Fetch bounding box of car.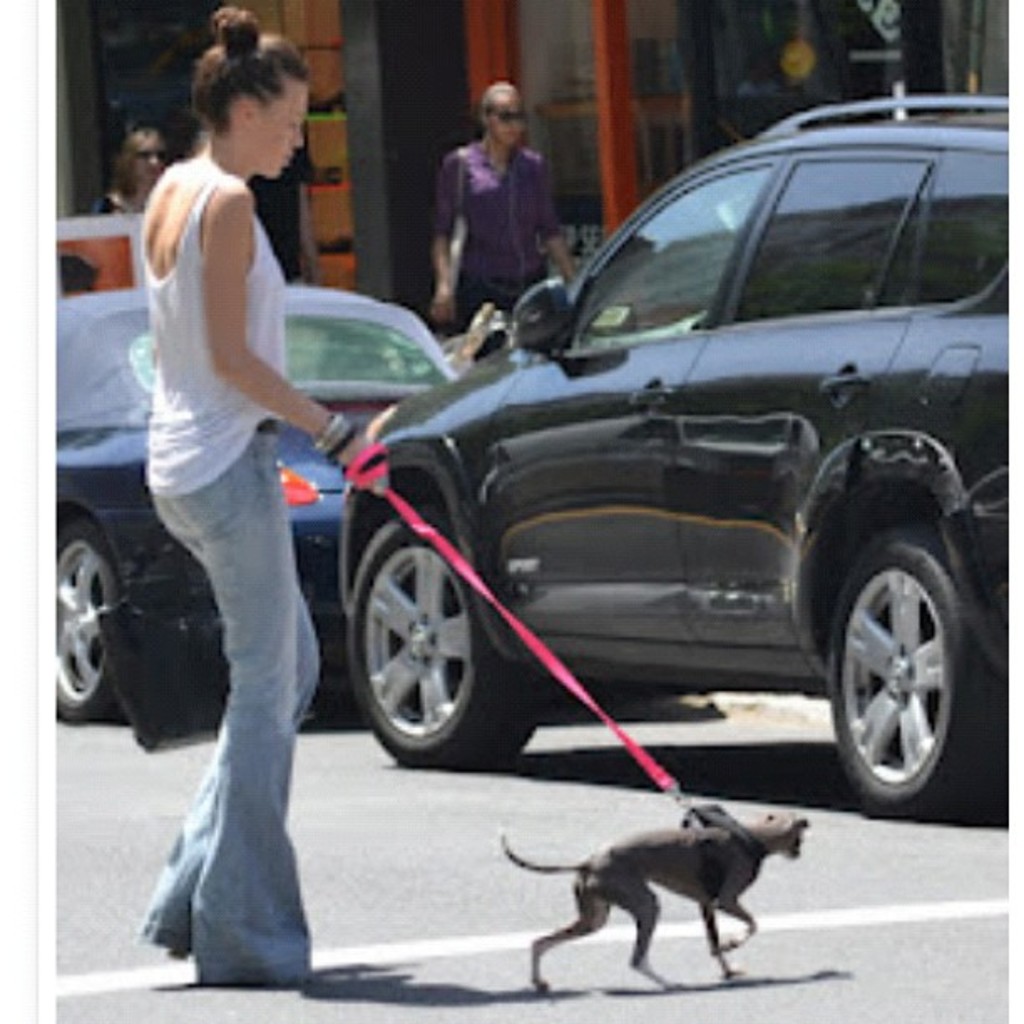
Bbox: {"left": 338, "top": 97, "right": 1011, "bottom": 820}.
